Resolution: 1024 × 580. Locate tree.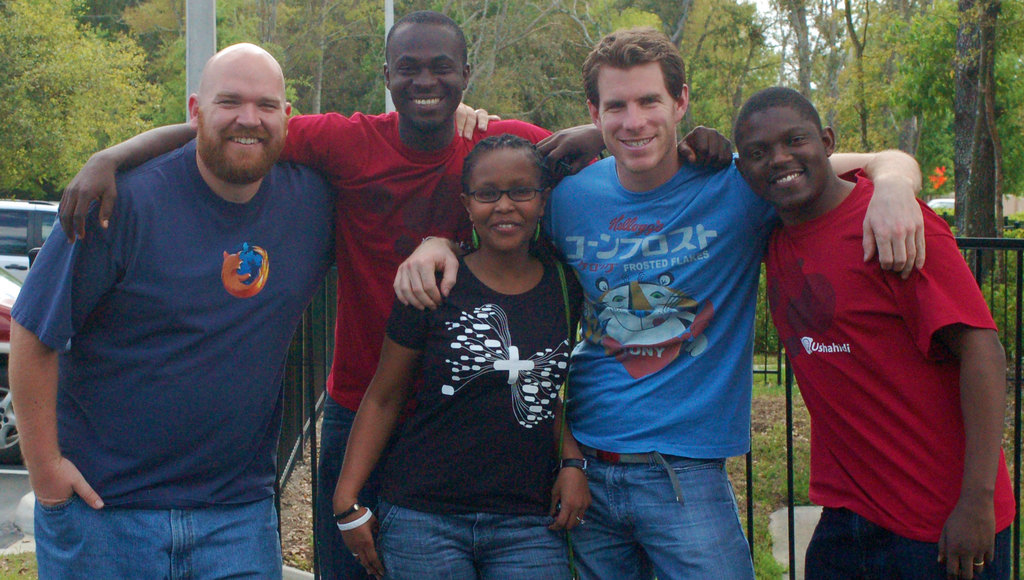
(x1=0, y1=0, x2=164, y2=204).
